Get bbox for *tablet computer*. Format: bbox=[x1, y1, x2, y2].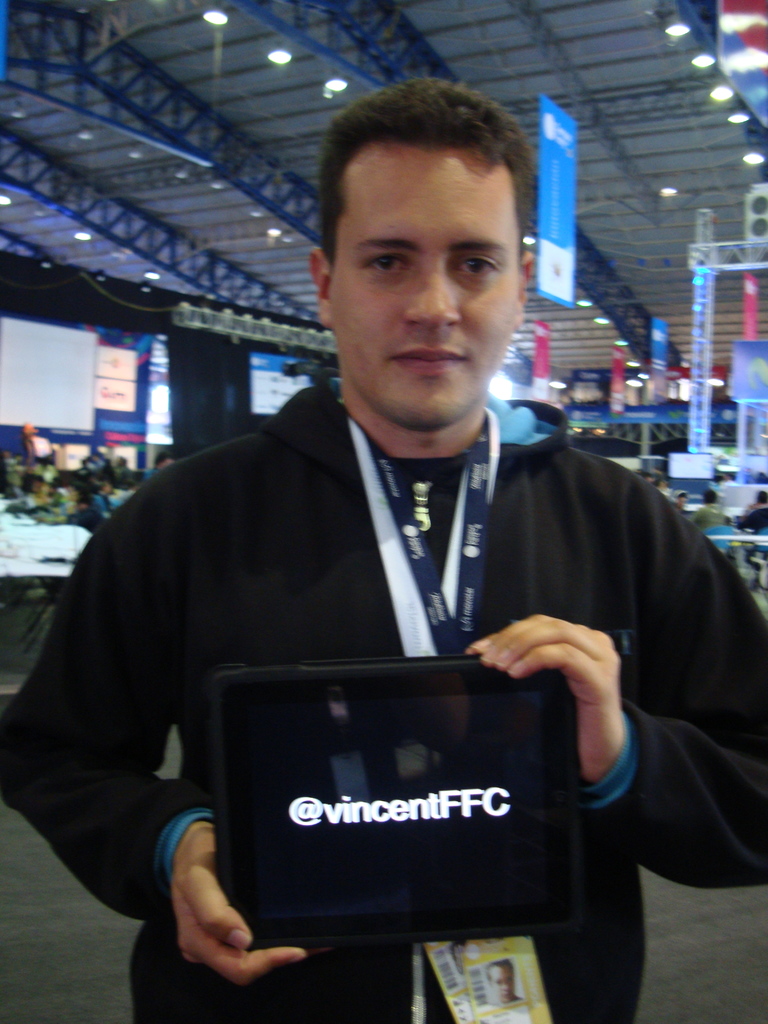
bbox=[215, 653, 586, 949].
